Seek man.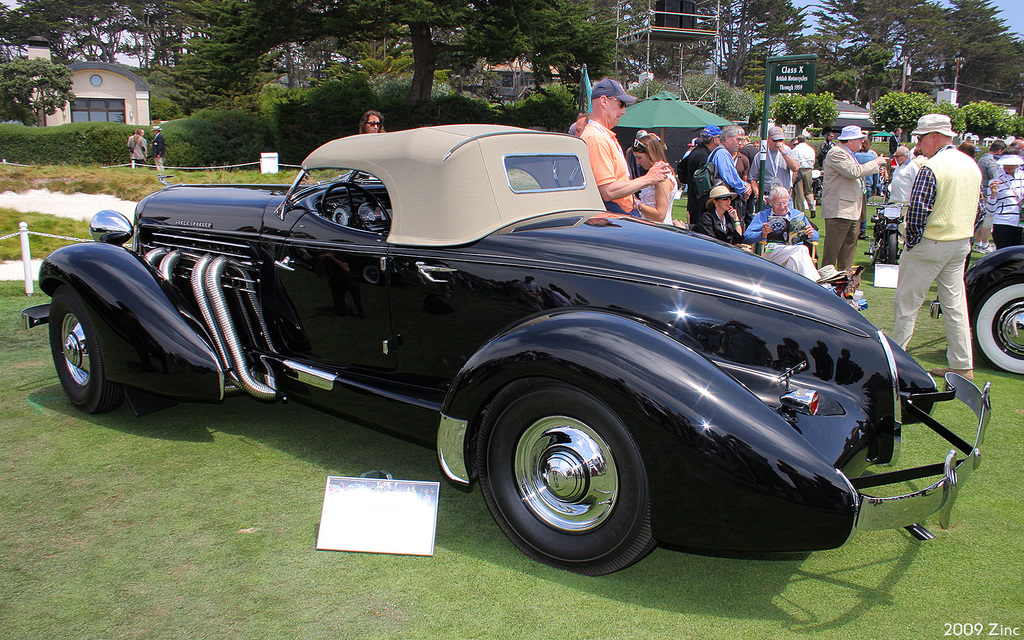
(x1=577, y1=115, x2=591, y2=134).
